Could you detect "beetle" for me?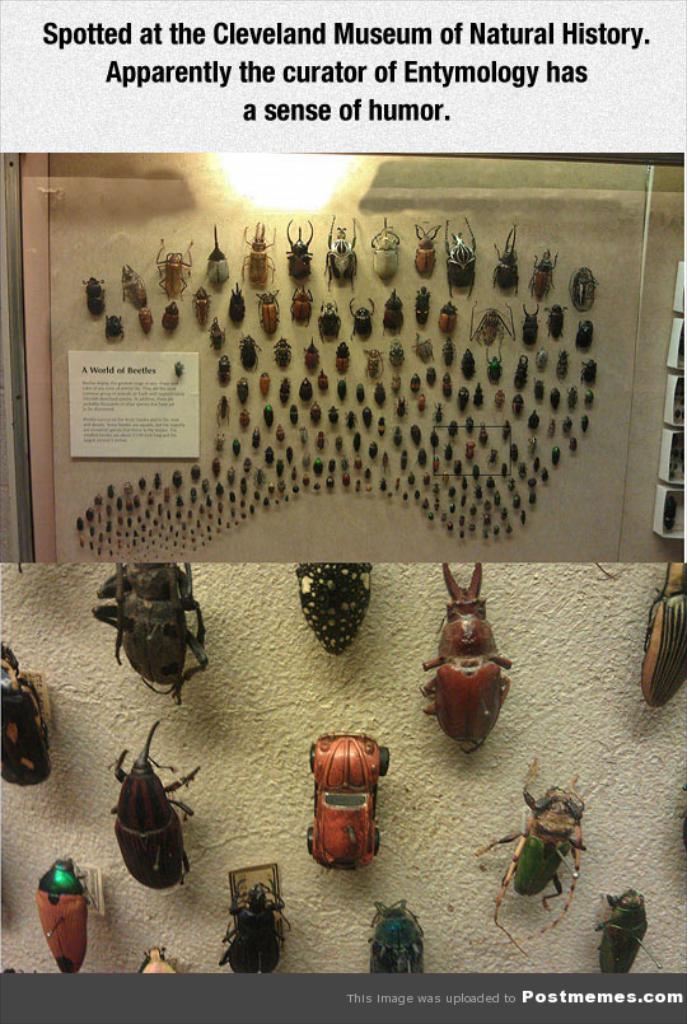
Detection result: {"x1": 413, "y1": 558, "x2": 524, "y2": 762}.
